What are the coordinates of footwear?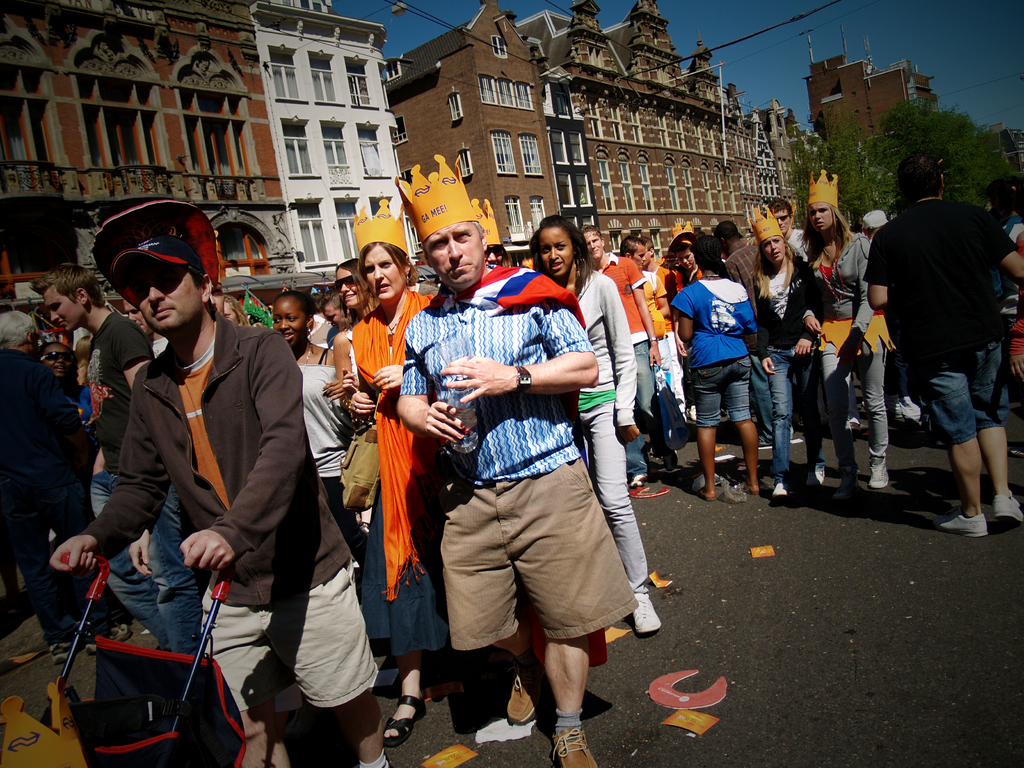
crop(924, 509, 990, 541).
